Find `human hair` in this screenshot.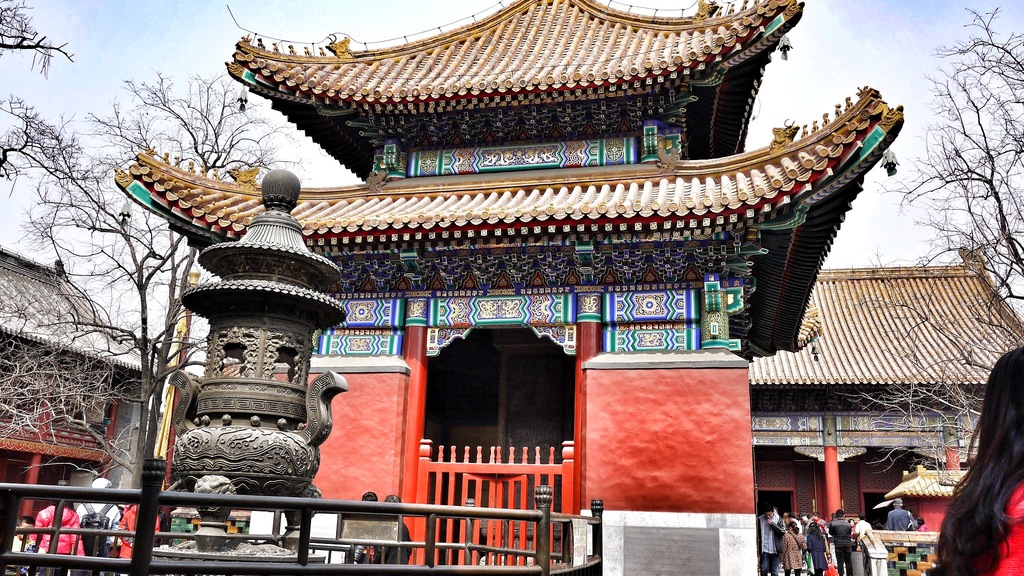
The bounding box for `human hair` is [x1=90, y1=477, x2=114, y2=491].
